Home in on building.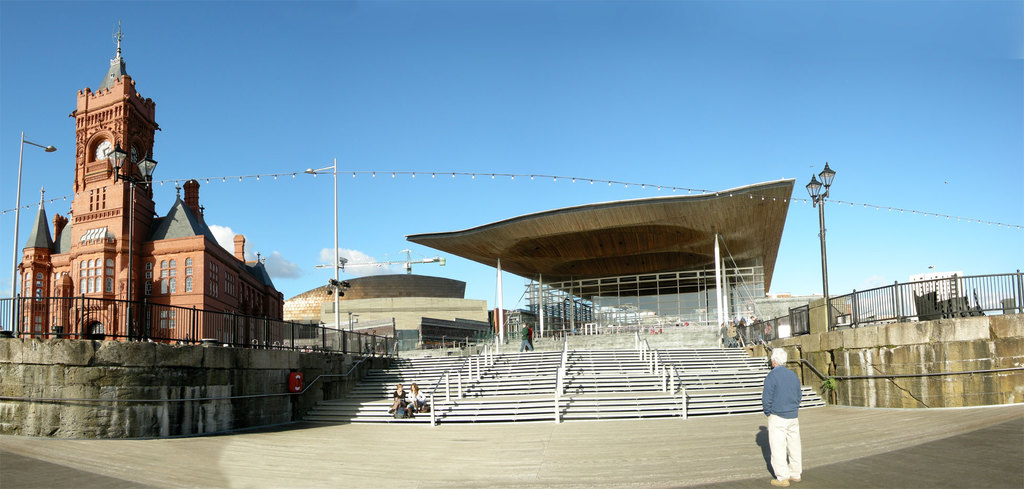
Homed in at [left=17, top=28, right=284, bottom=348].
